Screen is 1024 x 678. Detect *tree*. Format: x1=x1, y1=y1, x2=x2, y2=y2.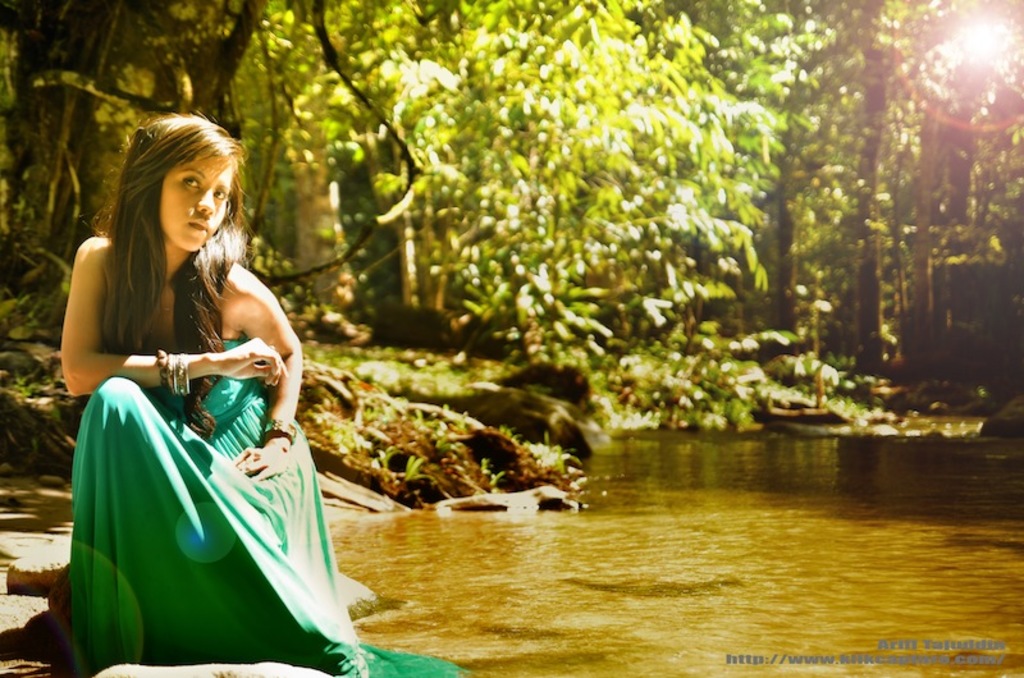
x1=300, y1=0, x2=584, y2=319.
